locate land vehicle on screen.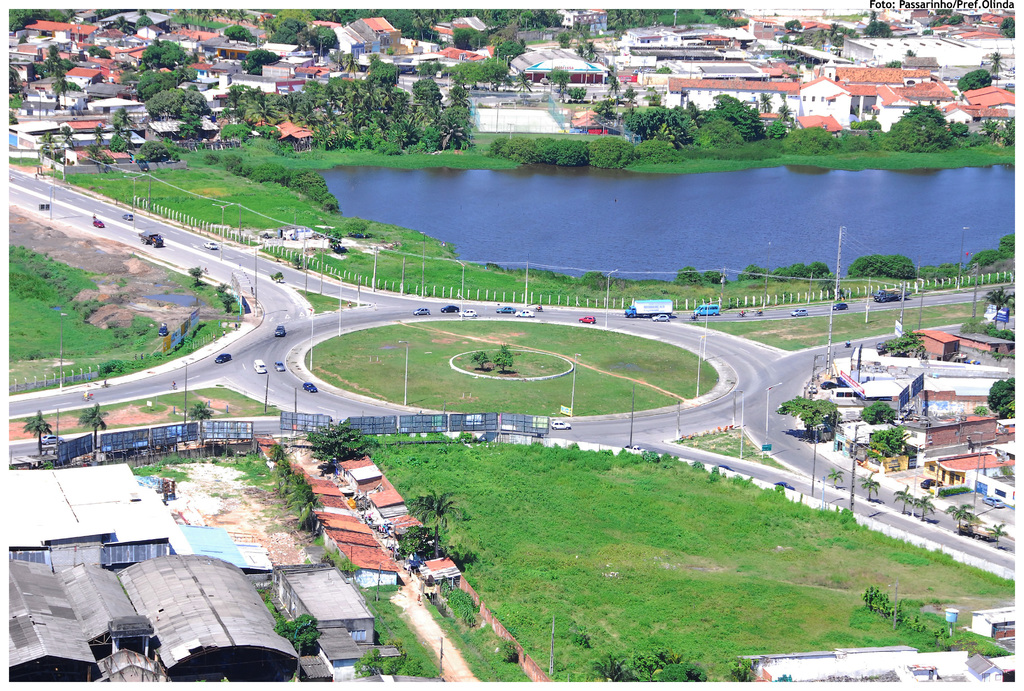
On screen at (736, 310, 747, 319).
